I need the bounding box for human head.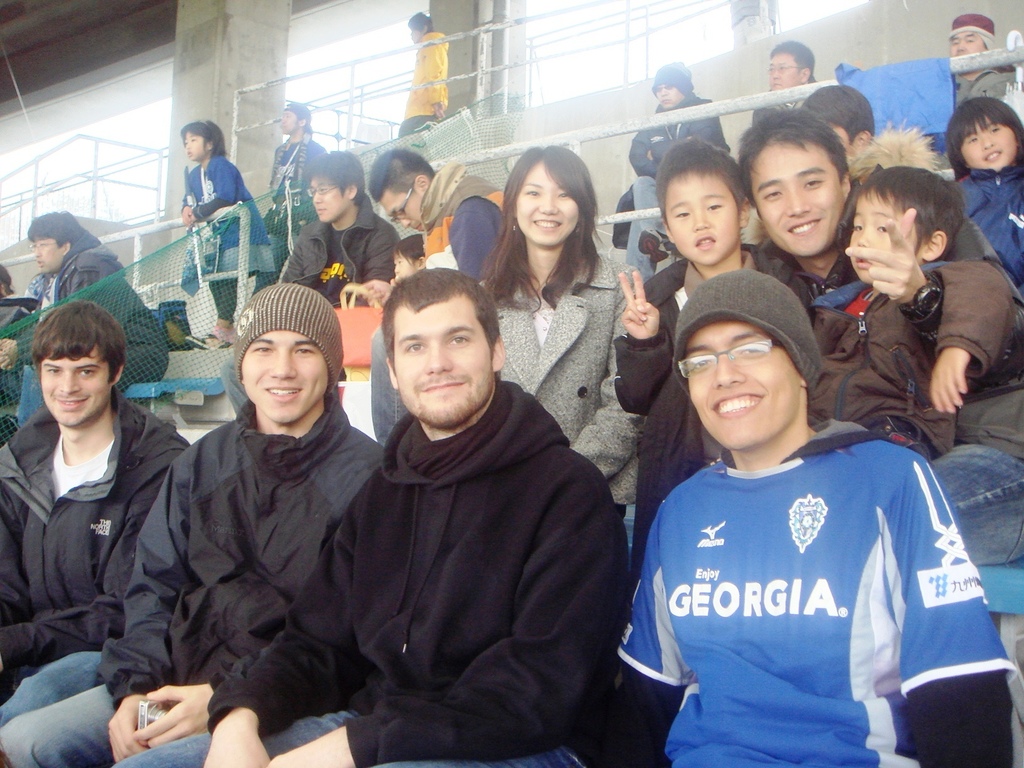
Here it is: select_region(279, 102, 311, 136).
